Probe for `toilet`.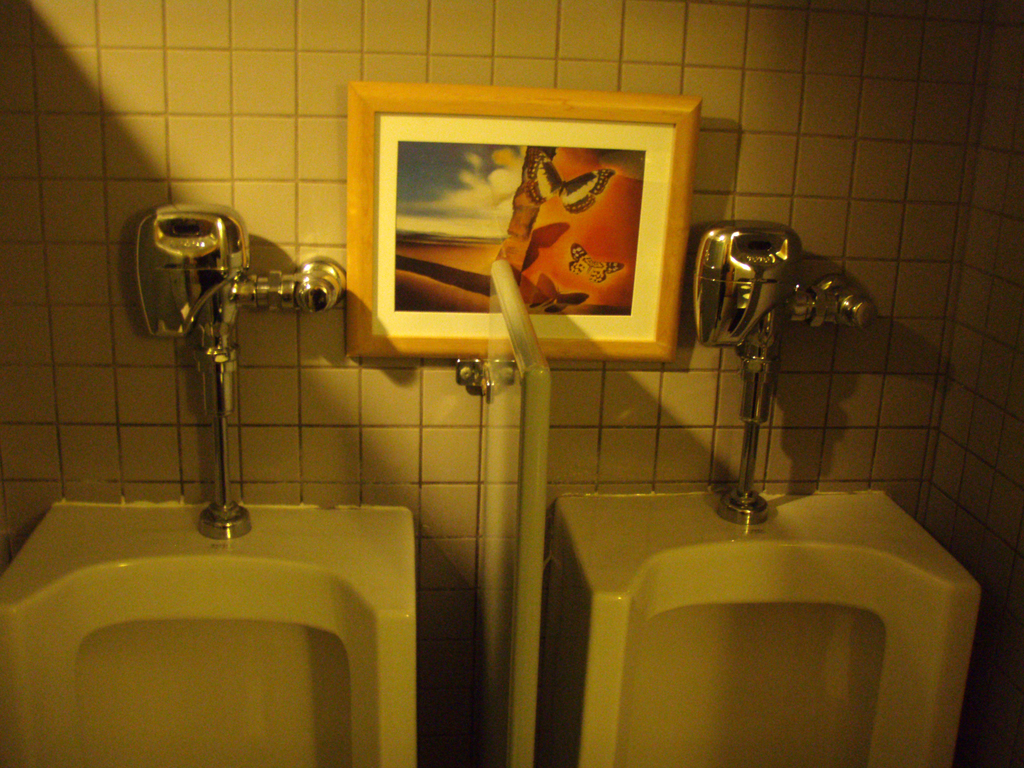
Probe result: 0, 493, 419, 767.
